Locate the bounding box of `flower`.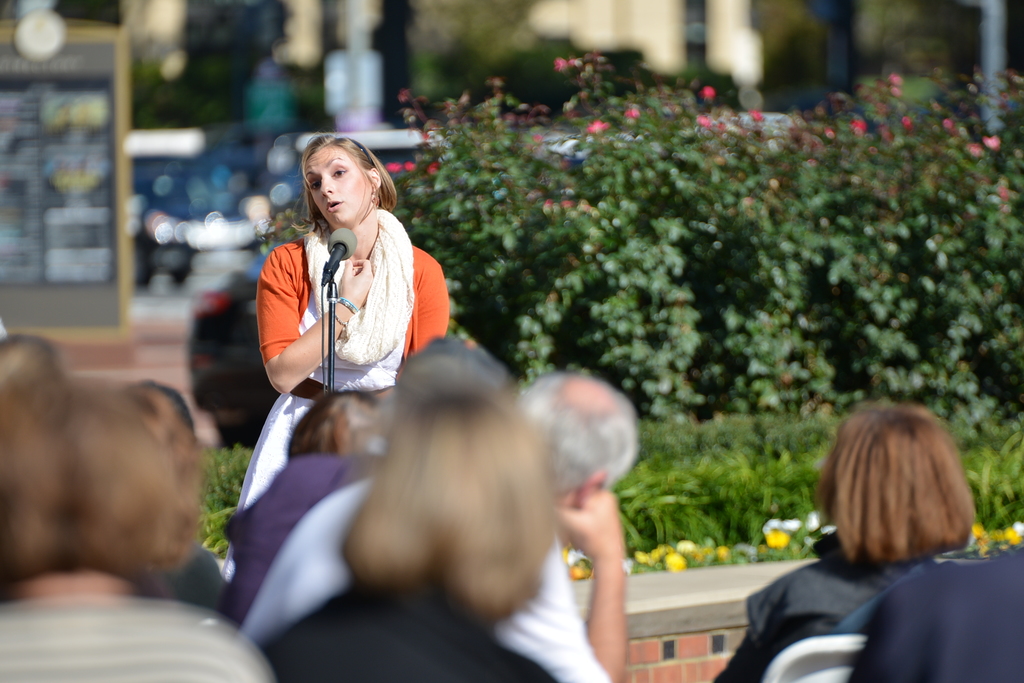
Bounding box: (421, 132, 430, 142).
